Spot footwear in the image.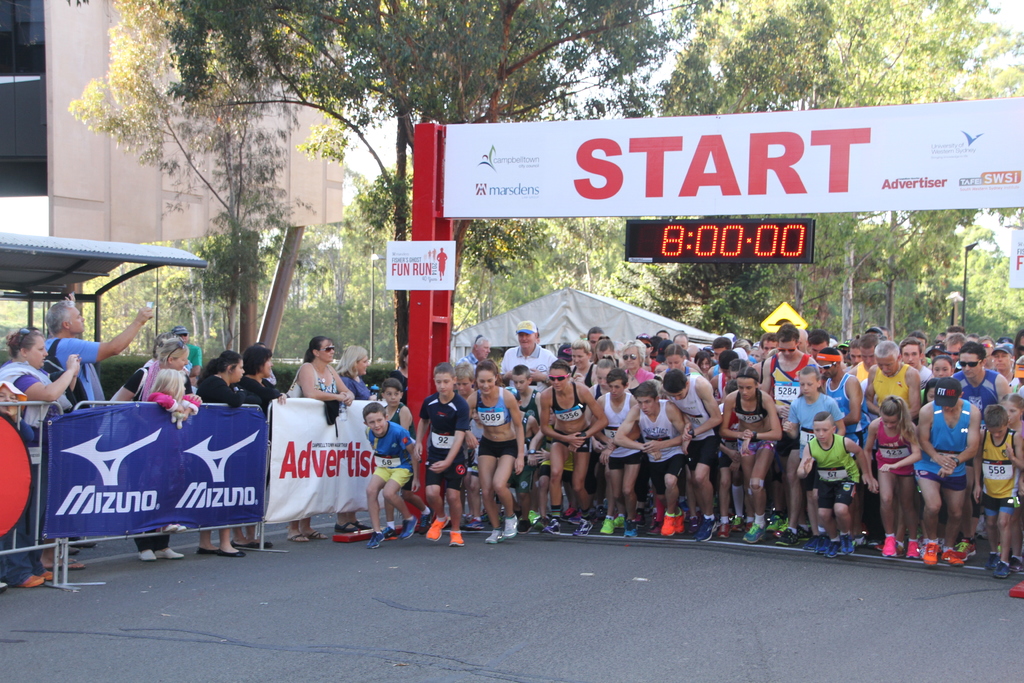
footwear found at select_region(333, 522, 360, 532).
